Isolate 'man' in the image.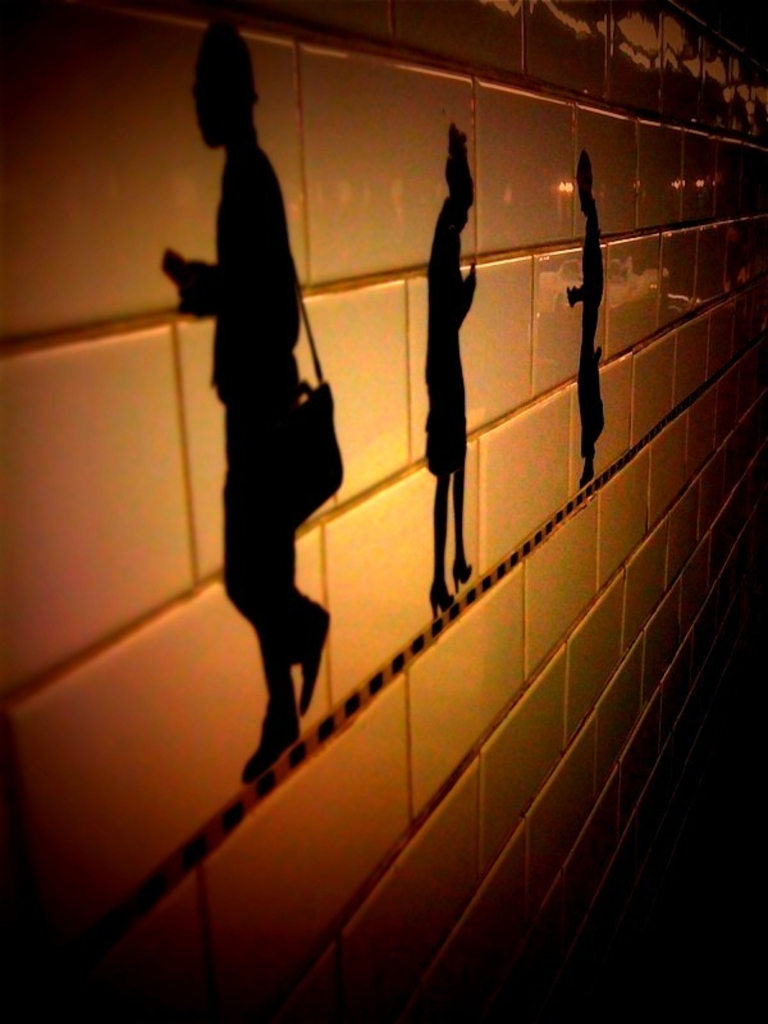
Isolated region: 157, 44, 329, 795.
